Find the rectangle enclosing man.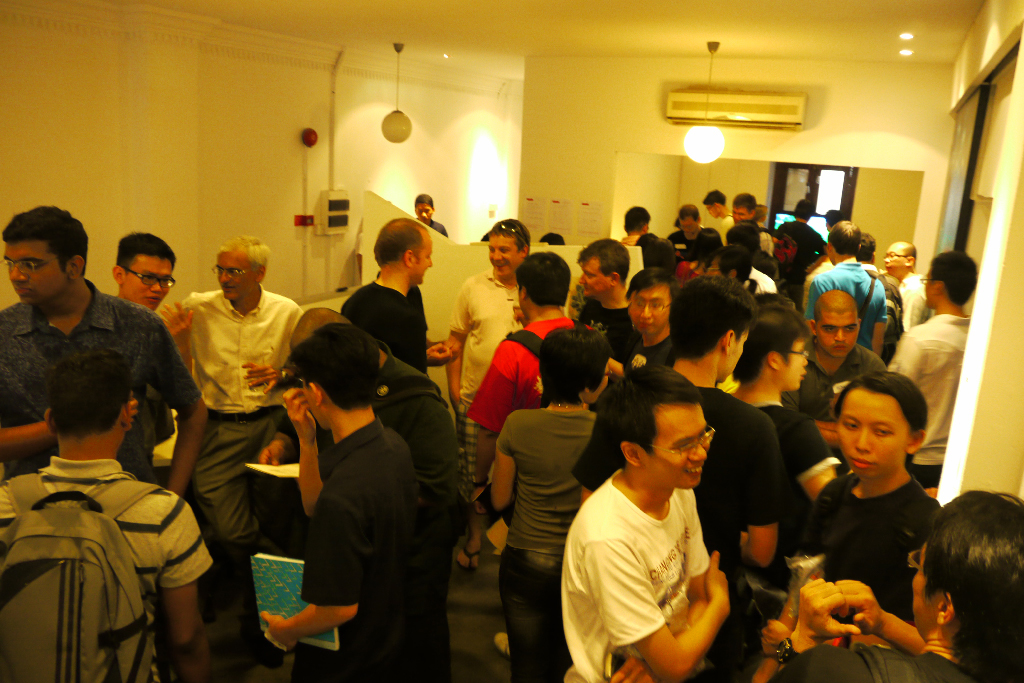
Rect(618, 267, 686, 366).
